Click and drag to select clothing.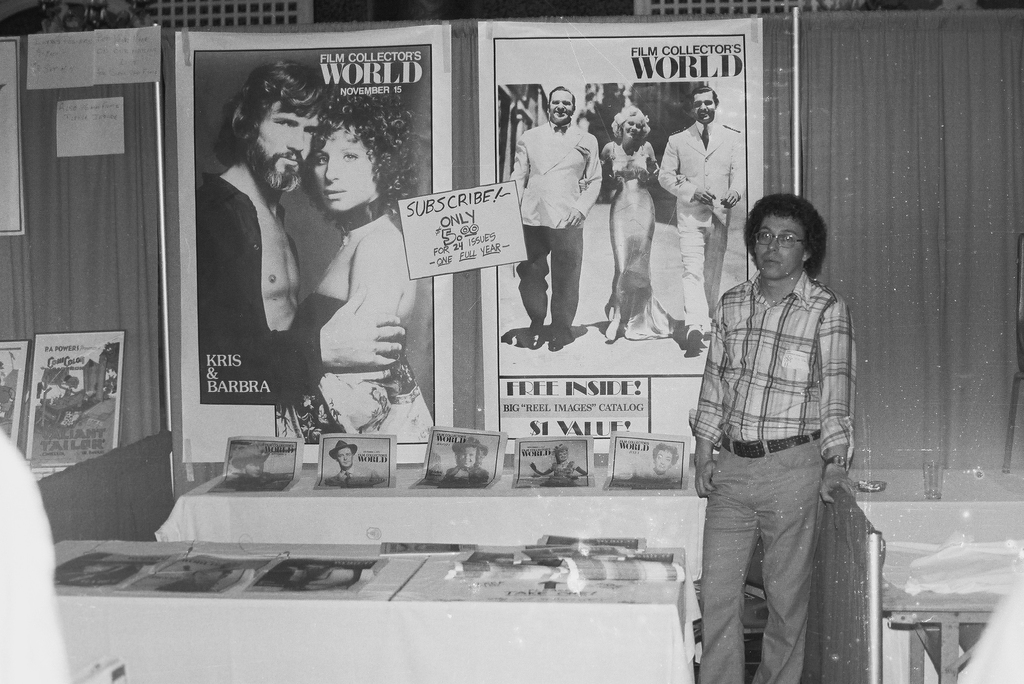
Selection: x1=443 y1=466 x2=488 y2=487.
